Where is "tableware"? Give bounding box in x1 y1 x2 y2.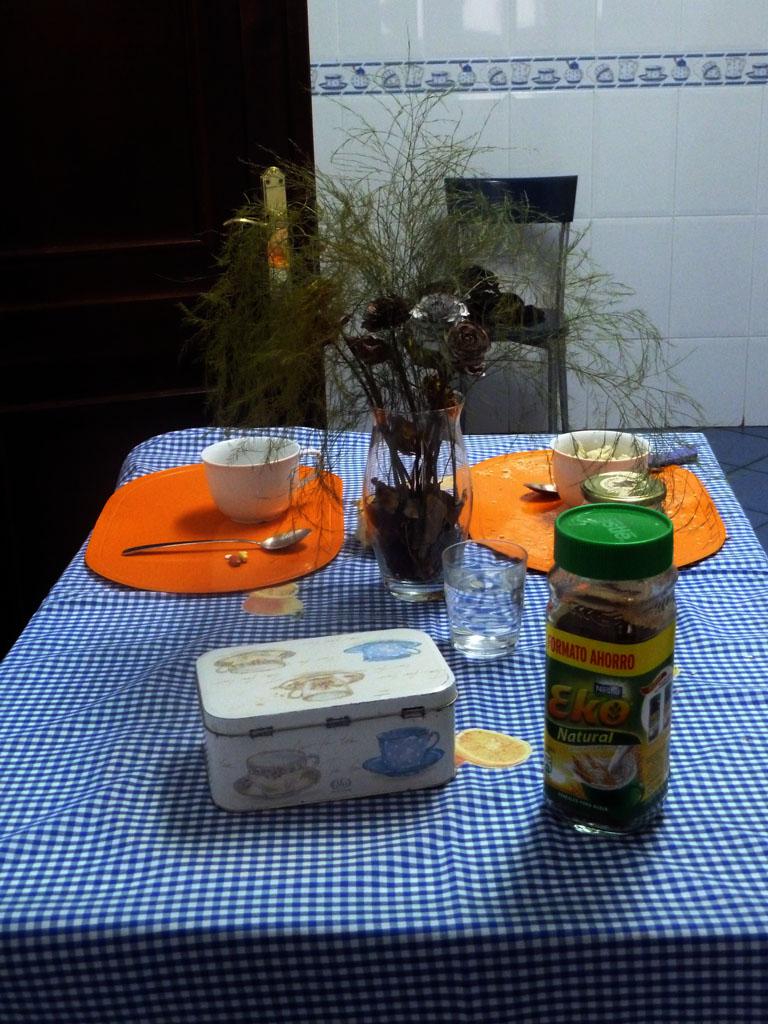
522 447 701 497.
